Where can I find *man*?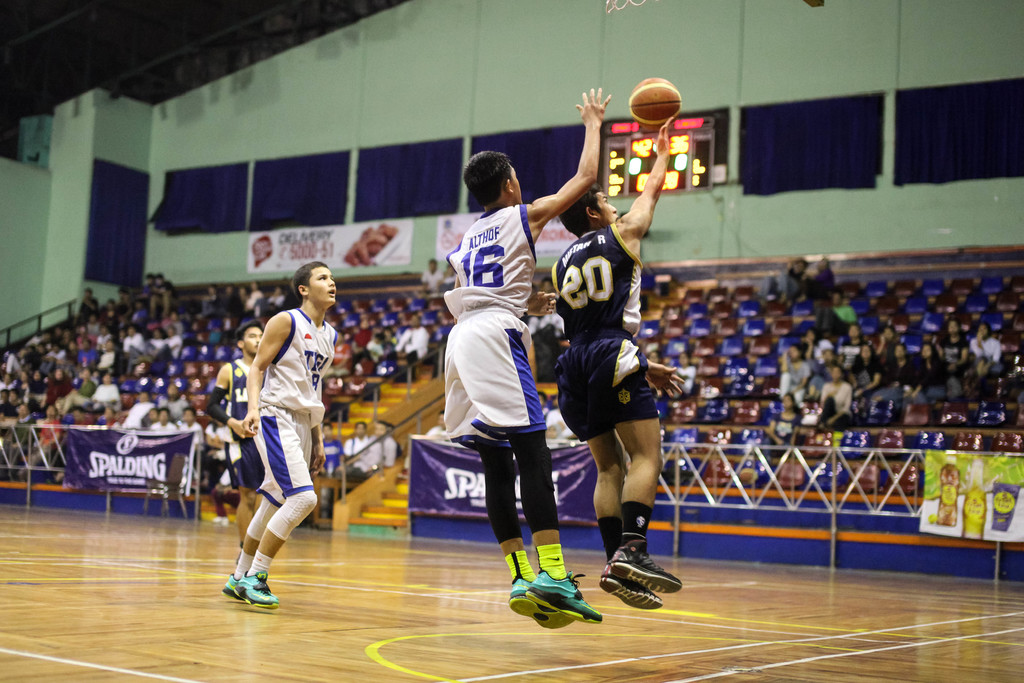
You can find it at [554, 114, 680, 605].
